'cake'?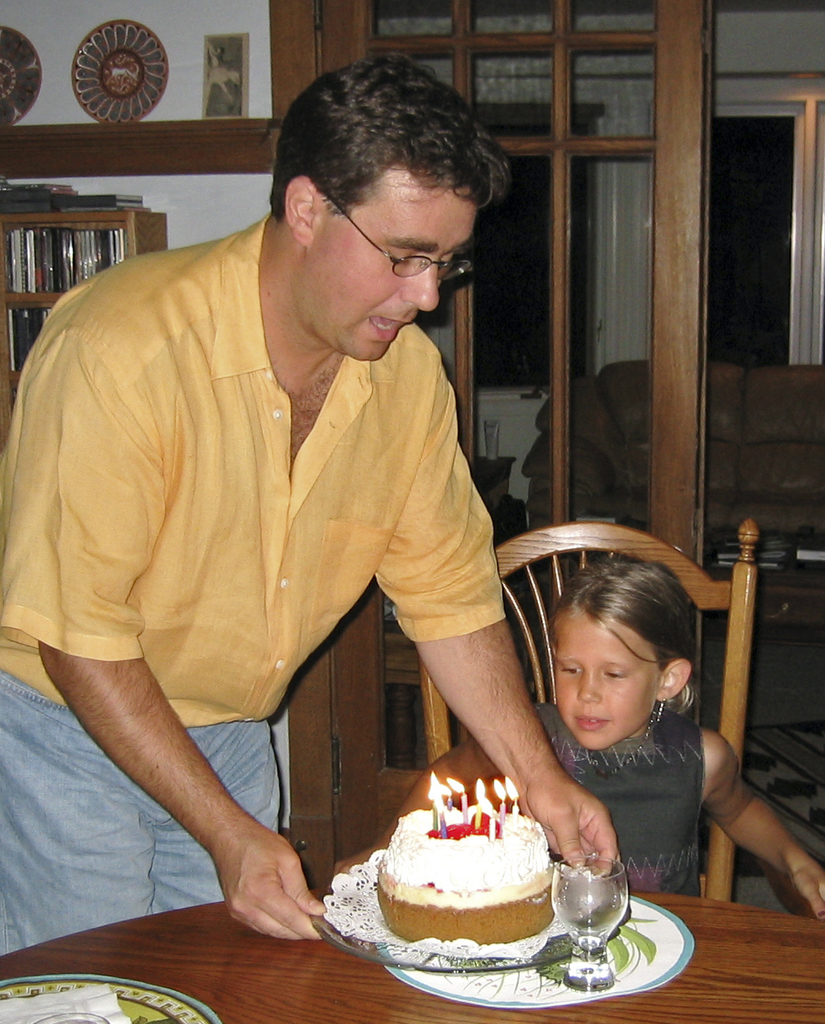
354, 785, 560, 952
